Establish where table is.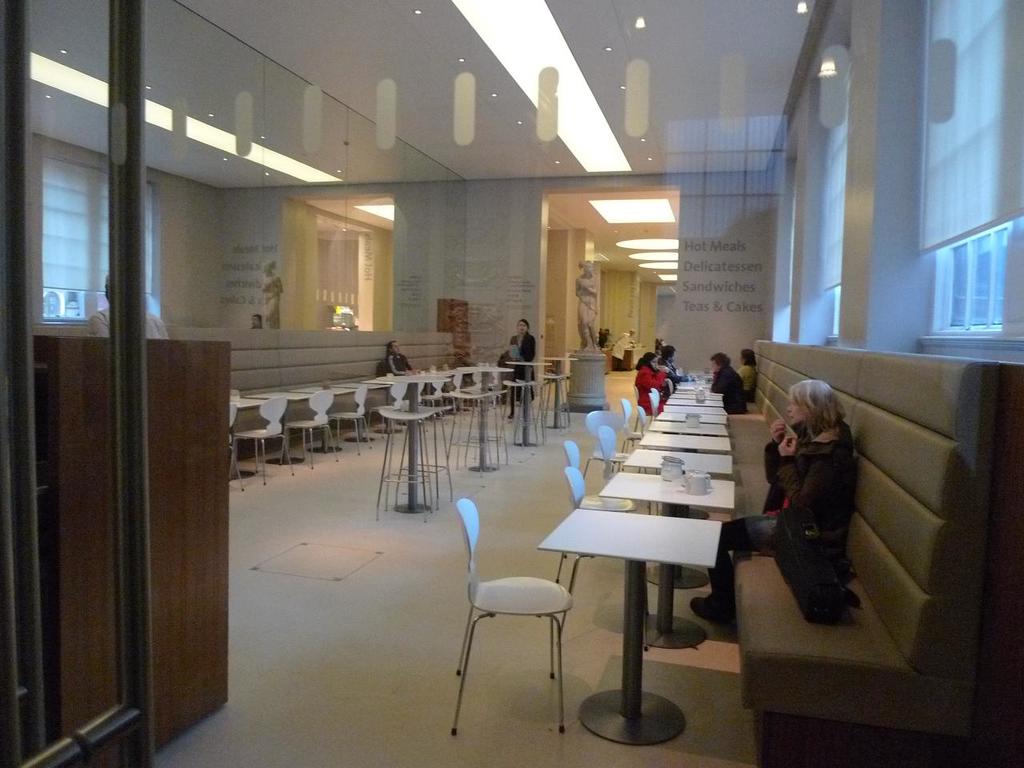
Established at pyautogui.locateOnScreen(442, 390, 504, 474).
